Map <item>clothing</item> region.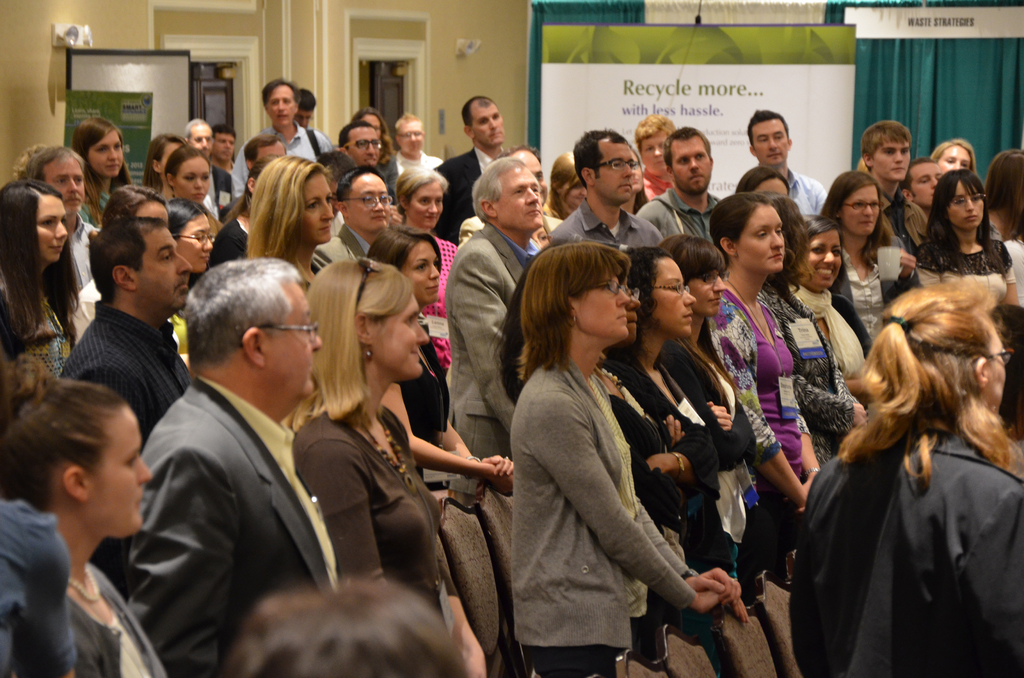
Mapped to {"left": 289, "top": 412, "right": 461, "bottom": 654}.
